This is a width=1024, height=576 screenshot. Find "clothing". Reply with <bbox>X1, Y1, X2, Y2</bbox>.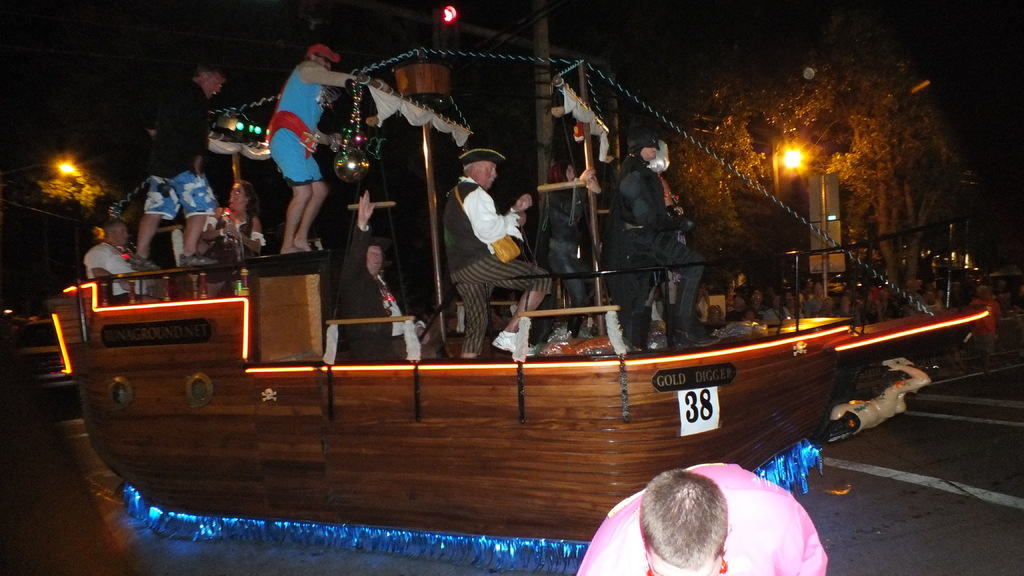
<bbox>343, 225, 408, 362</bbox>.
